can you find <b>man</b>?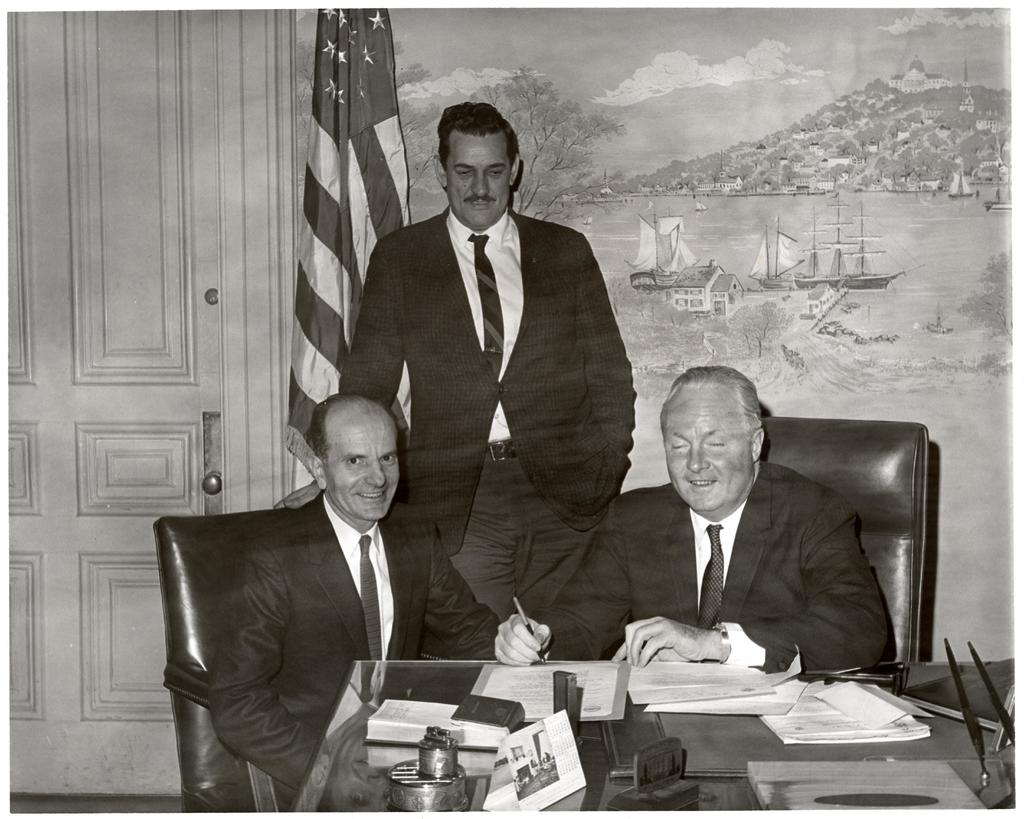
Yes, bounding box: 344, 86, 641, 641.
